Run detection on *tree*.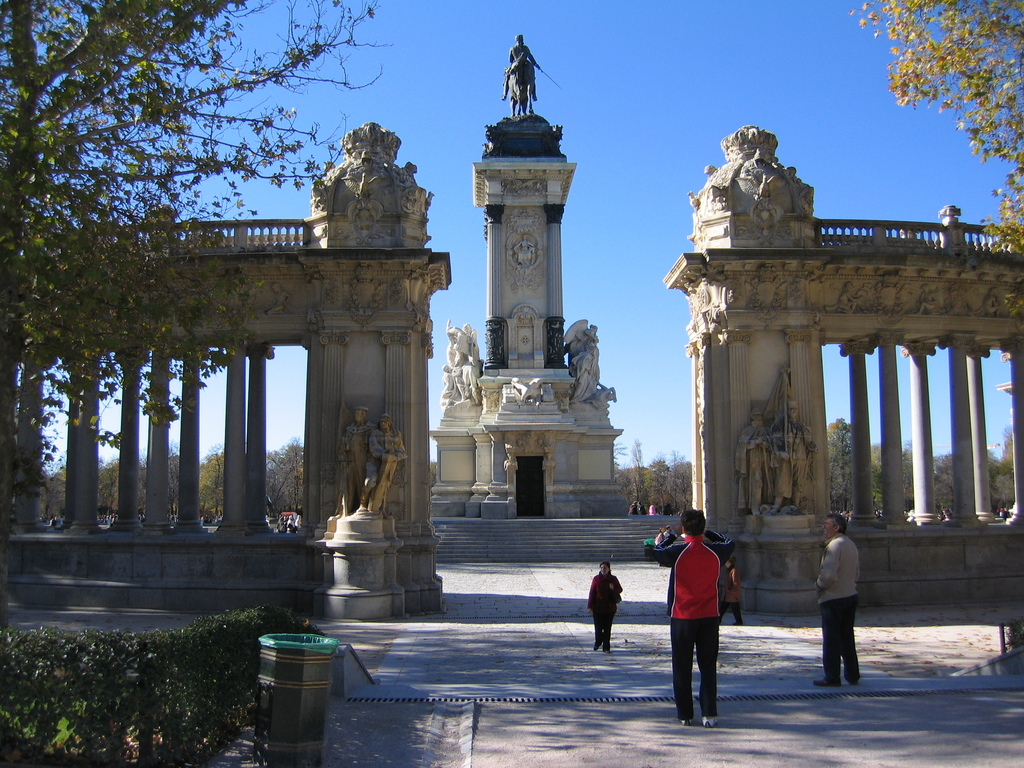
Result: [left=992, top=428, right=1020, bottom=505].
